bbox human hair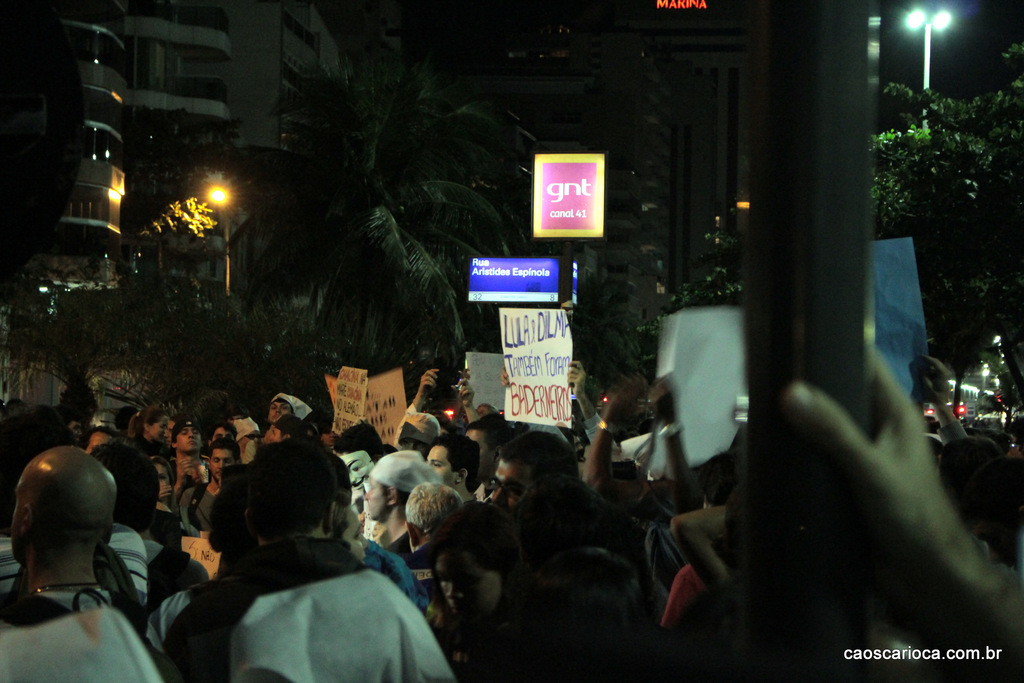
box=[238, 433, 339, 537]
